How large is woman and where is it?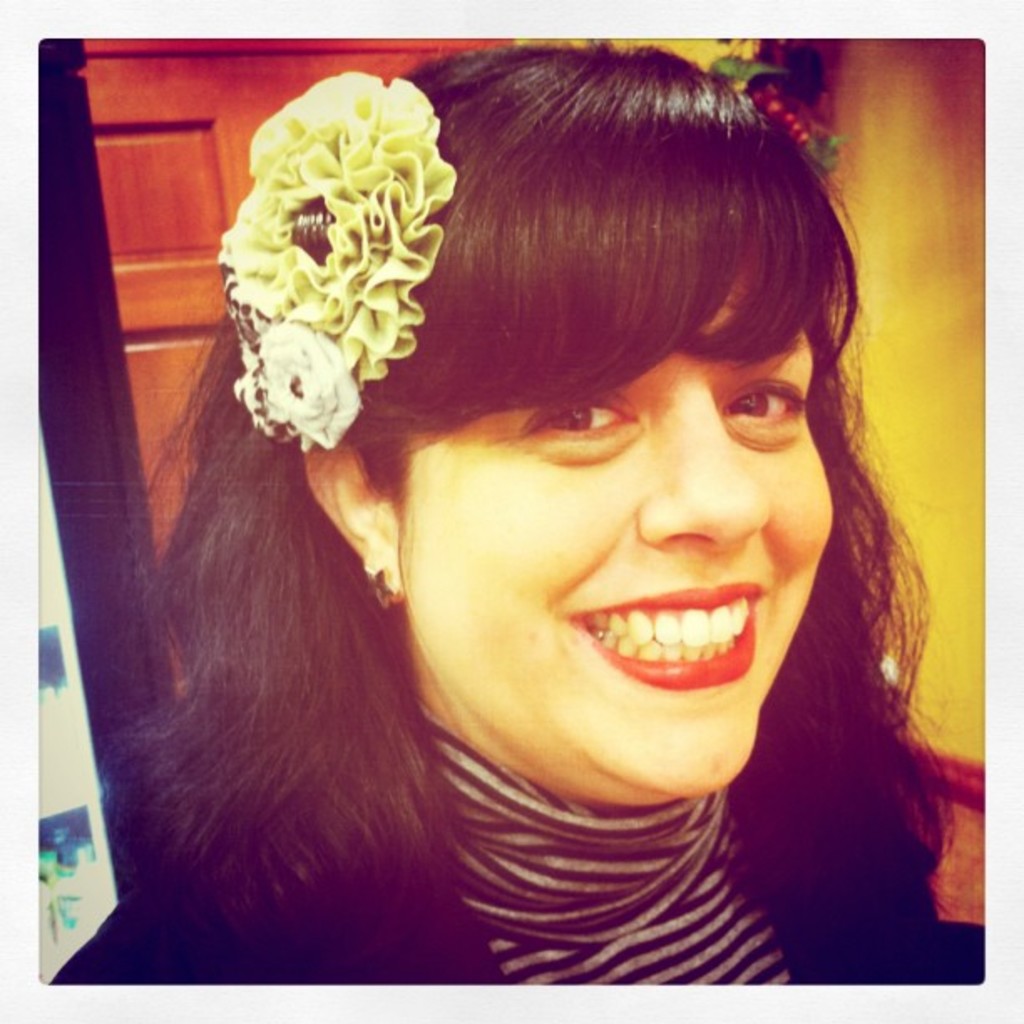
Bounding box: <bbox>74, 18, 997, 984</bbox>.
